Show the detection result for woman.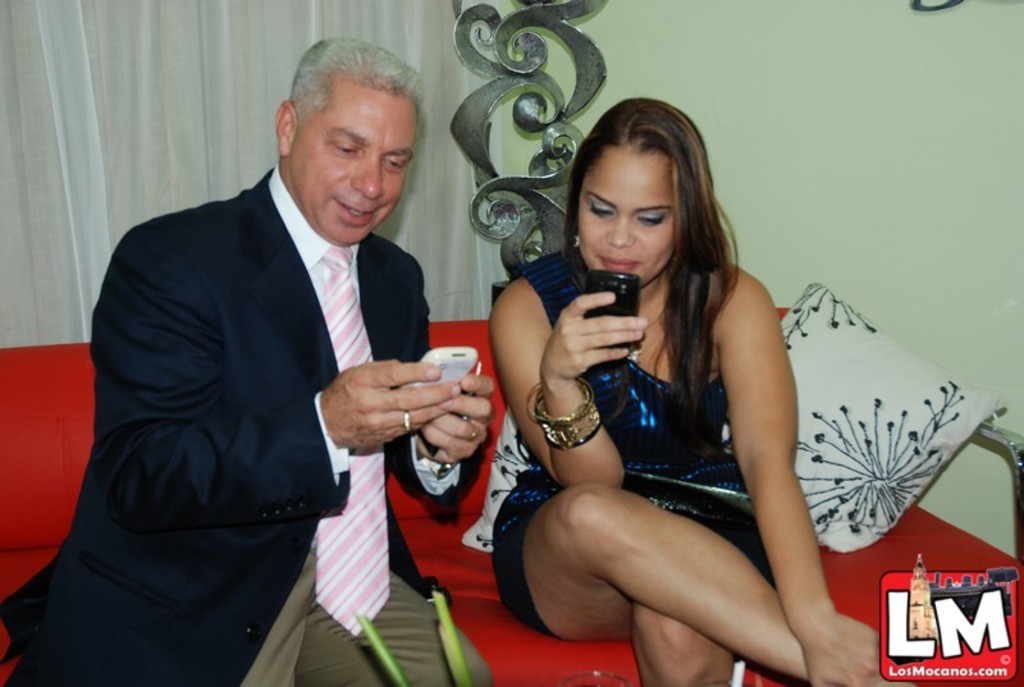
box(483, 70, 899, 686).
